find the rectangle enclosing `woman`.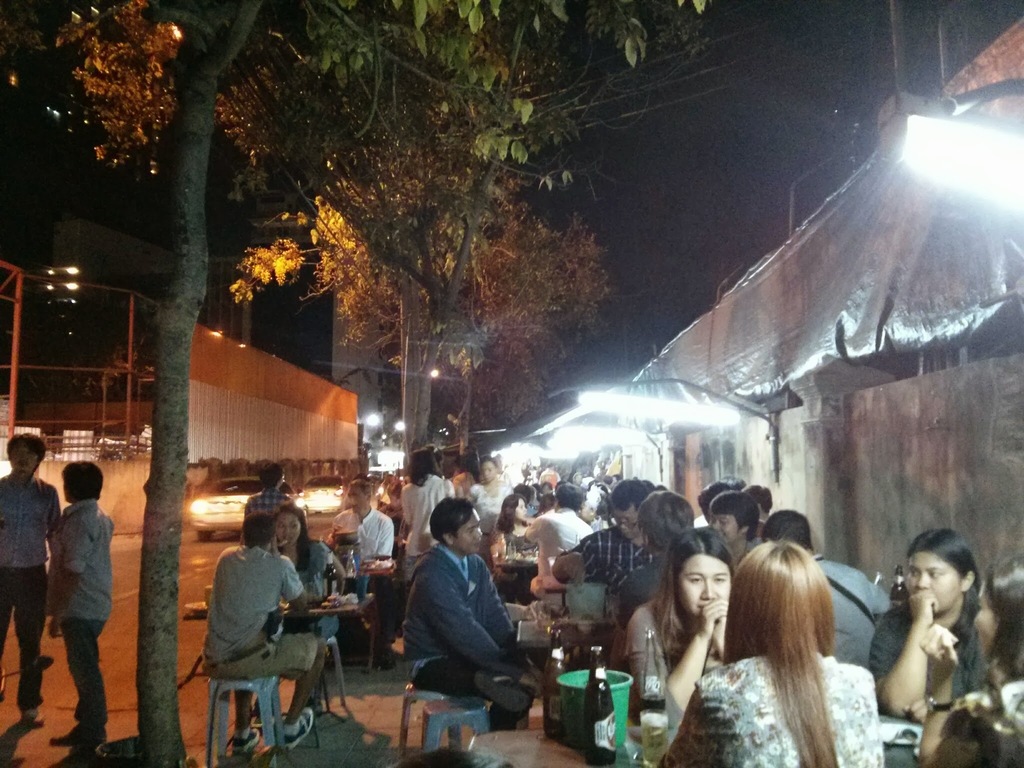
x1=915, y1=558, x2=1023, y2=767.
